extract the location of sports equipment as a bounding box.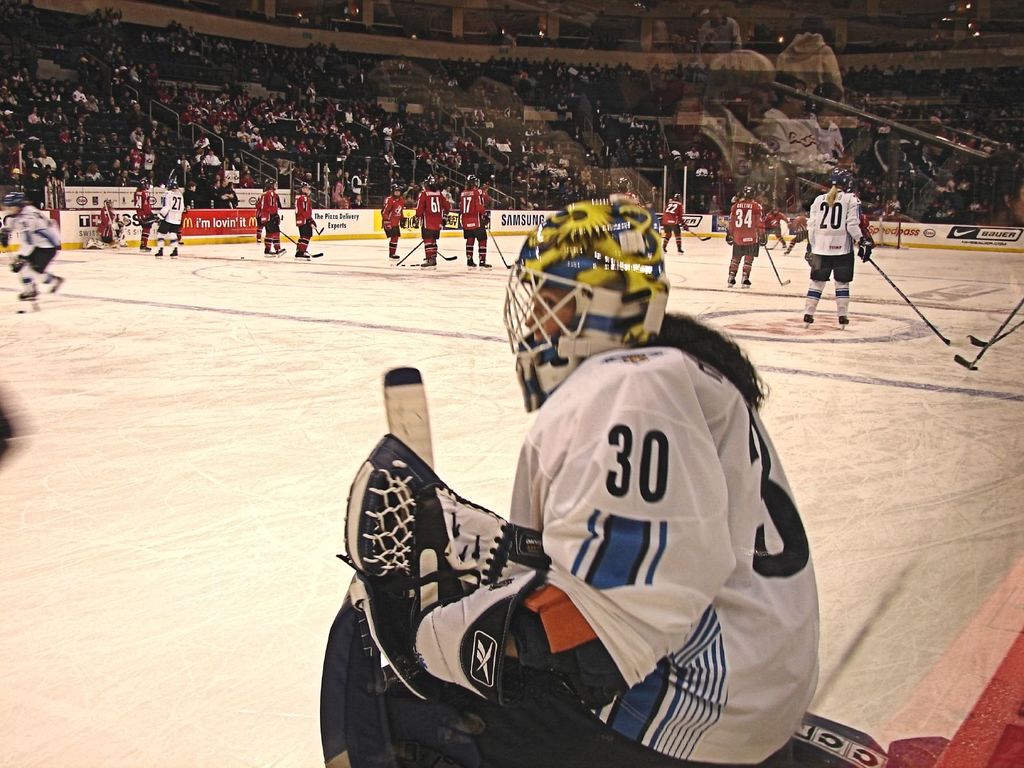
locate(294, 177, 311, 198).
